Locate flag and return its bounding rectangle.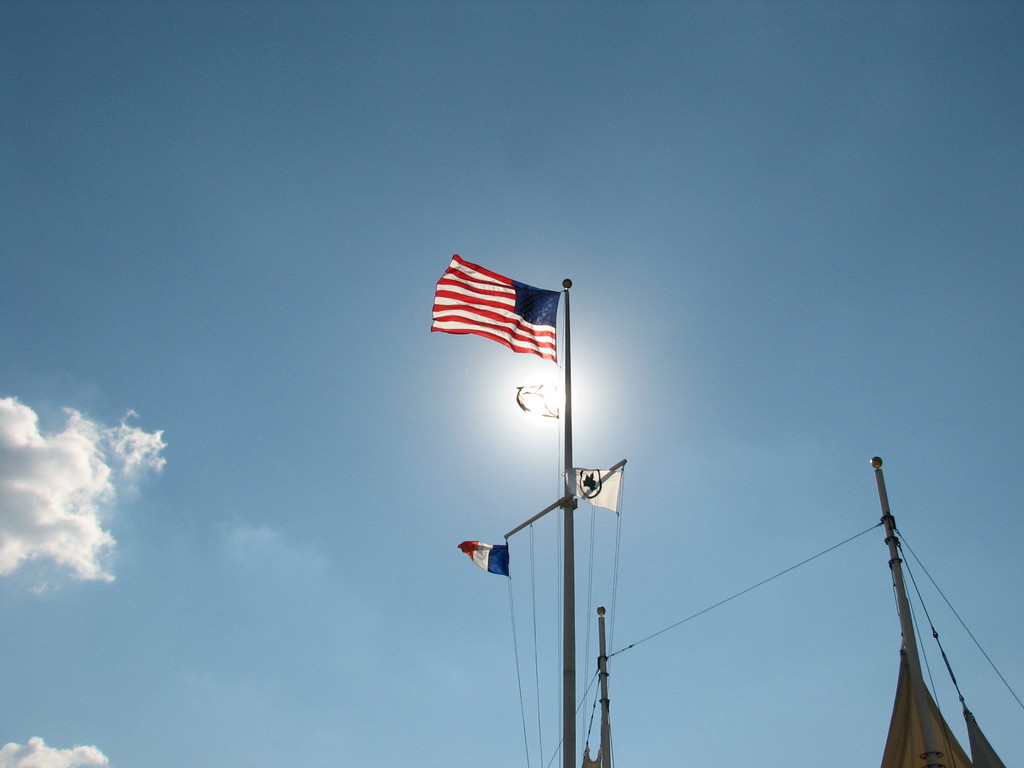
{"x1": 414, "y1": 260, "x2": 559, "y2": 374}.
